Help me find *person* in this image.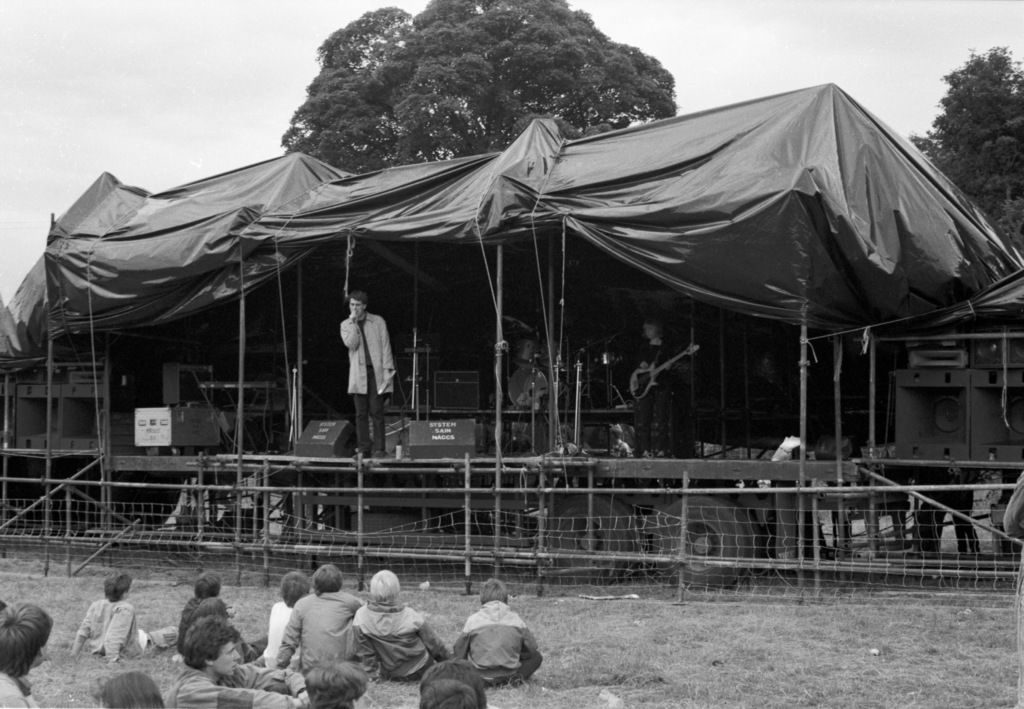
Found it: l=449, t=577, r=544, b=694.
